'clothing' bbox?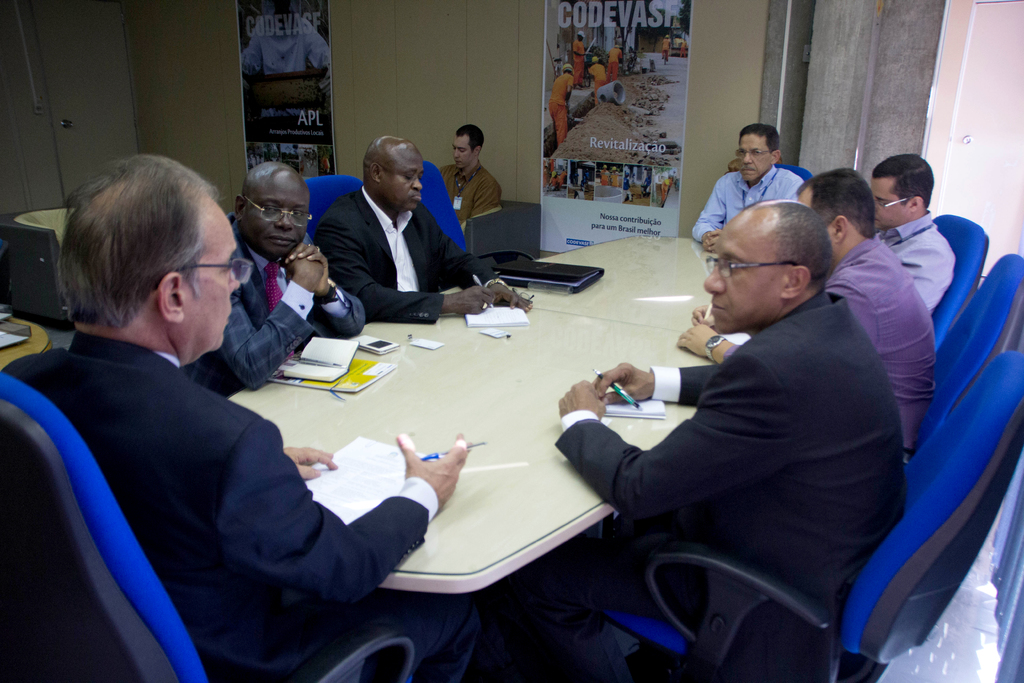
(x1=687, y1=167, x2=806, y2=246)
